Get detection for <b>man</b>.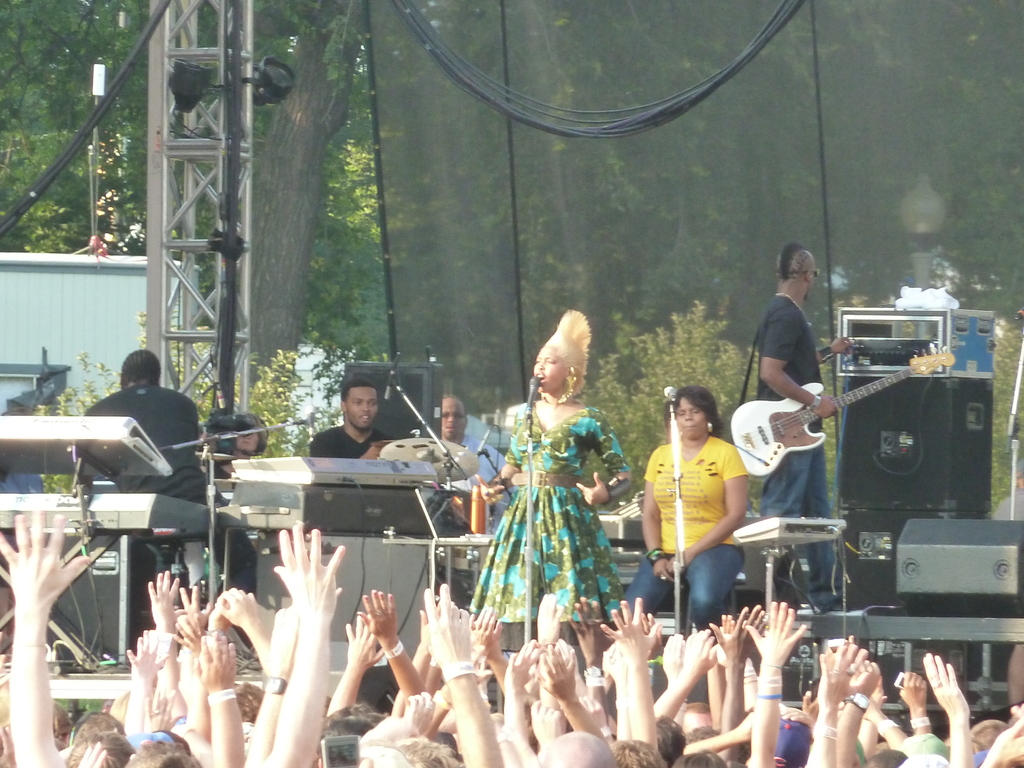
Detection: 309, 378, 399, 490.
